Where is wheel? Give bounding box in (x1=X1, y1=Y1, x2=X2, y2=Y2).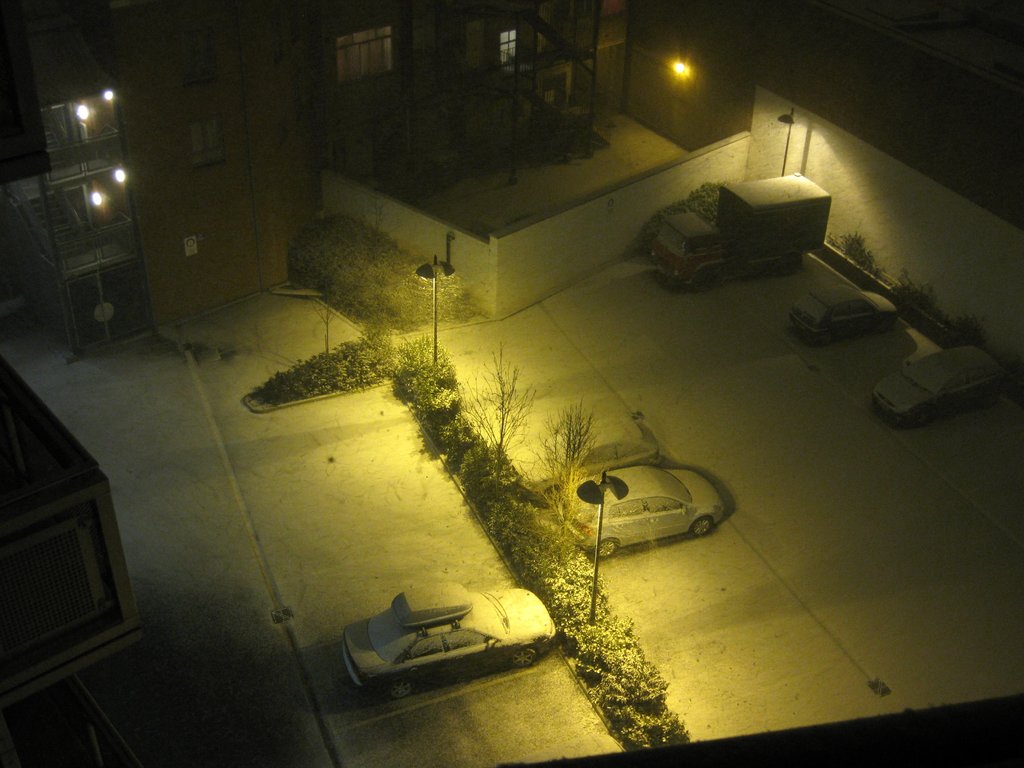
(x1=787, y1=255, x2=804, y2=273).
